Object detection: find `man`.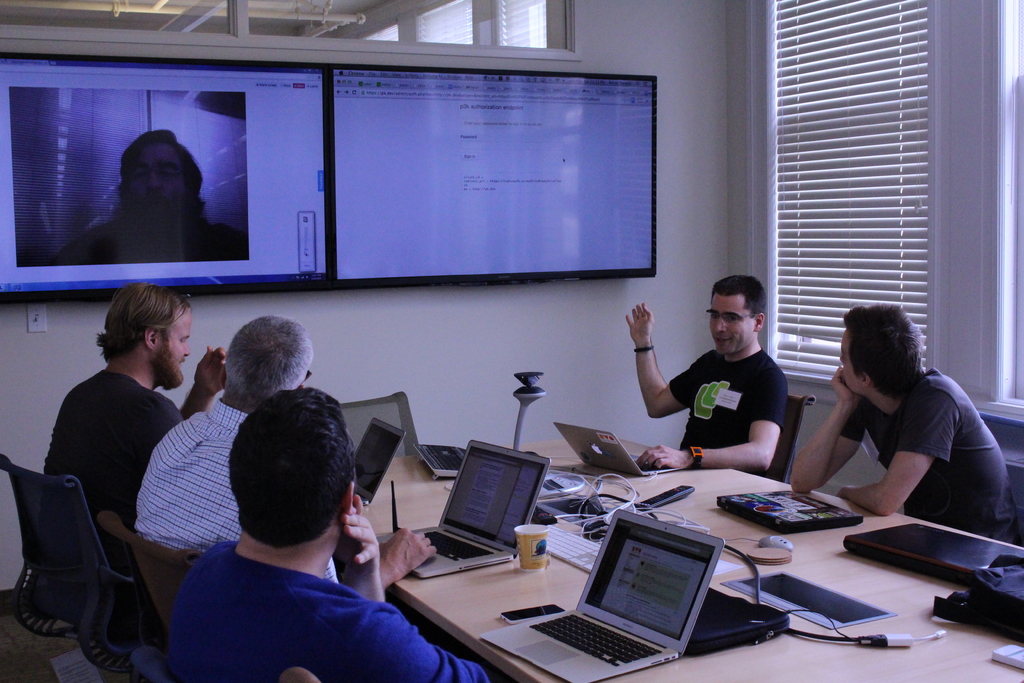
133 313 435 592.
